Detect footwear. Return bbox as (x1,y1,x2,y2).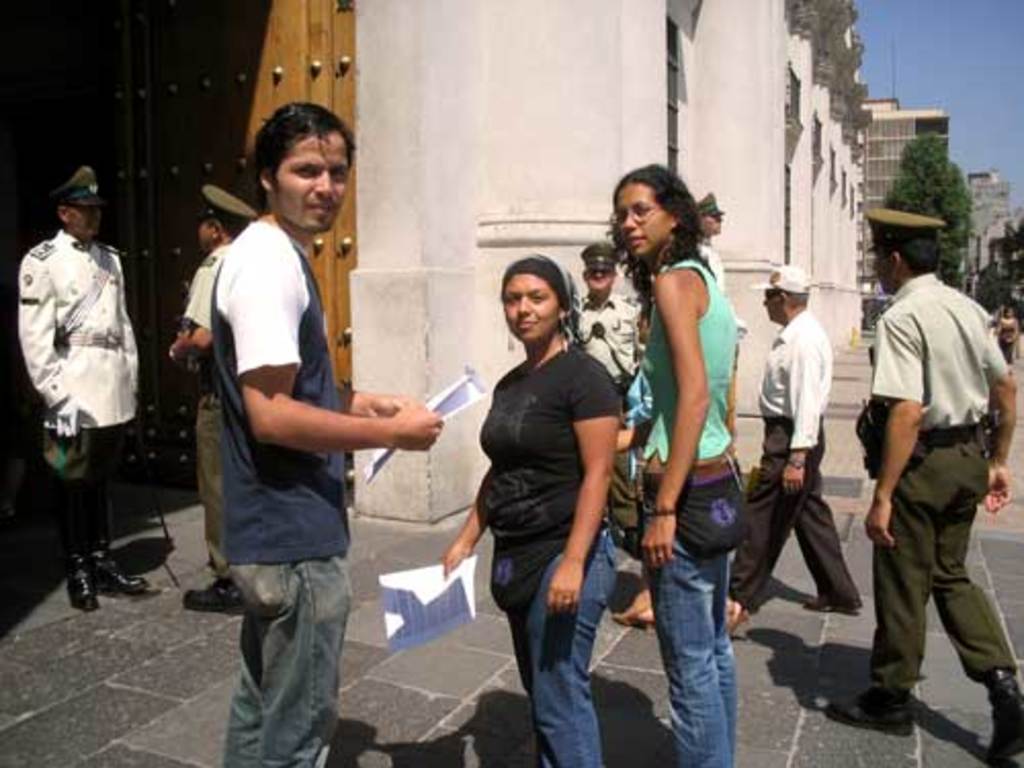
(182,580,244,610).
